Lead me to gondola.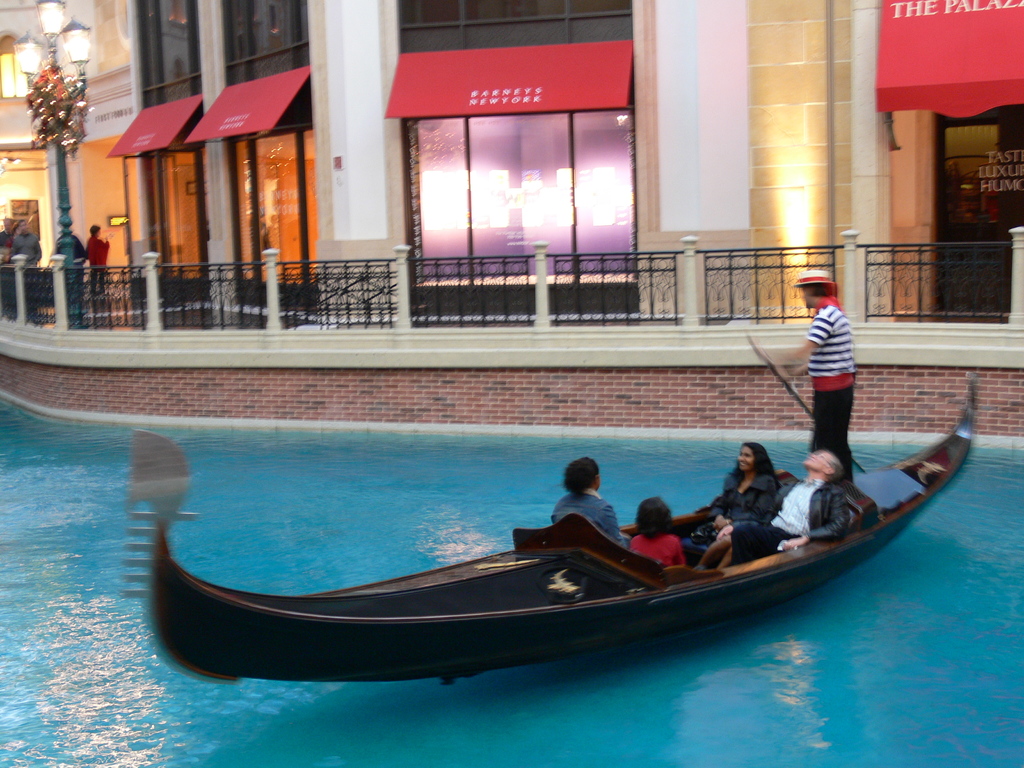
Lead to Rect(118, 359, 970, 698).
